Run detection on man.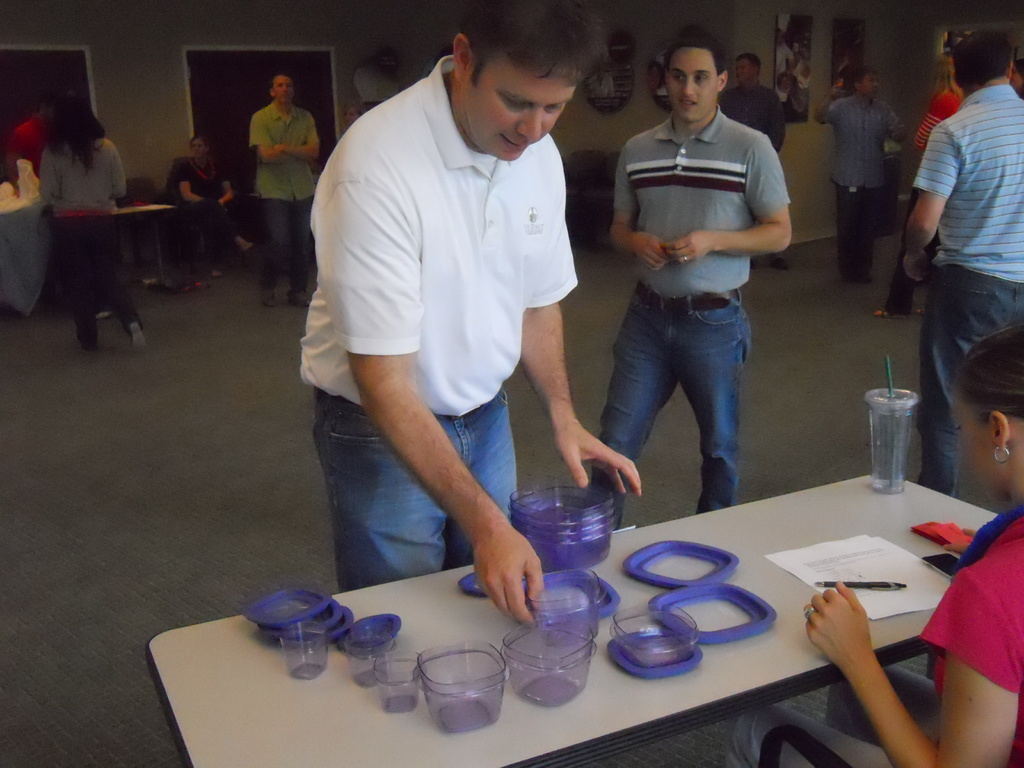
Result: rect(891, 16, 1023, 508).
